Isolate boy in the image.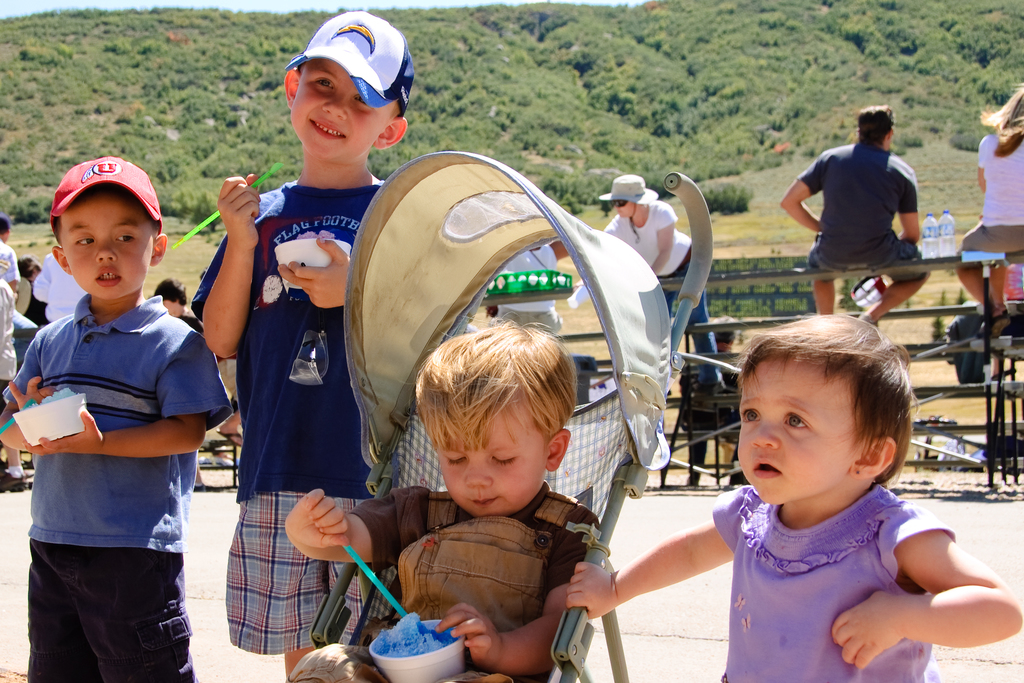
Isolated region: {"x1": 189, "y1": 10, "x2": 416, "y2": 679}.
